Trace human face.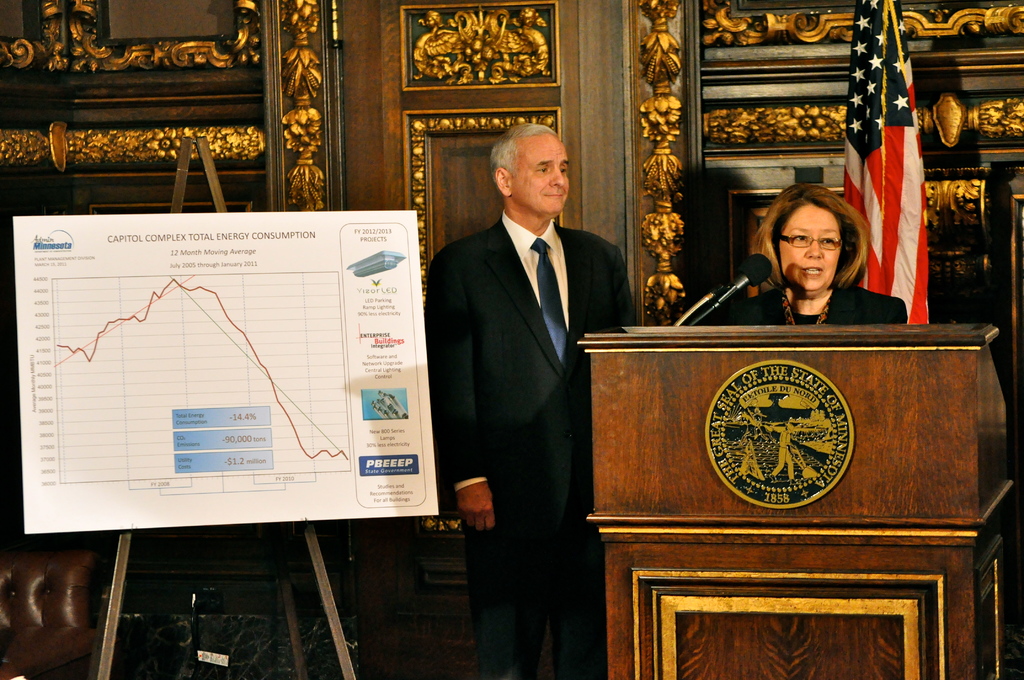
Traced to rect(781, 204, 836, 289).
